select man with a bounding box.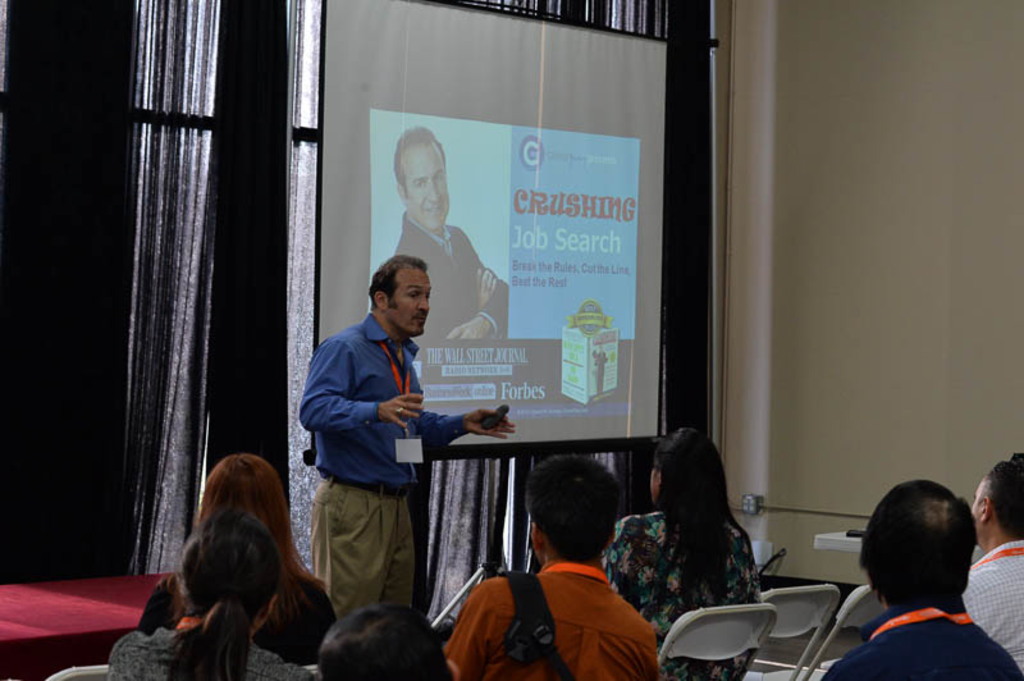
BBox(436, 448, 664, 680).
